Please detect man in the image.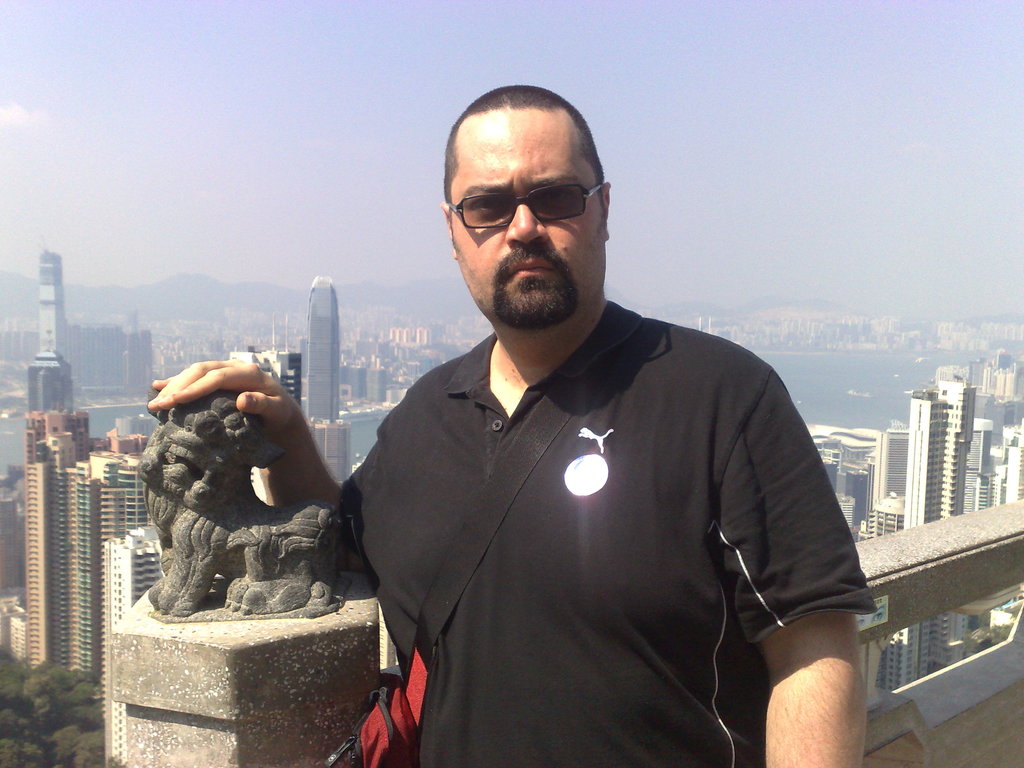
BBox(252, 79, 877, 767).
